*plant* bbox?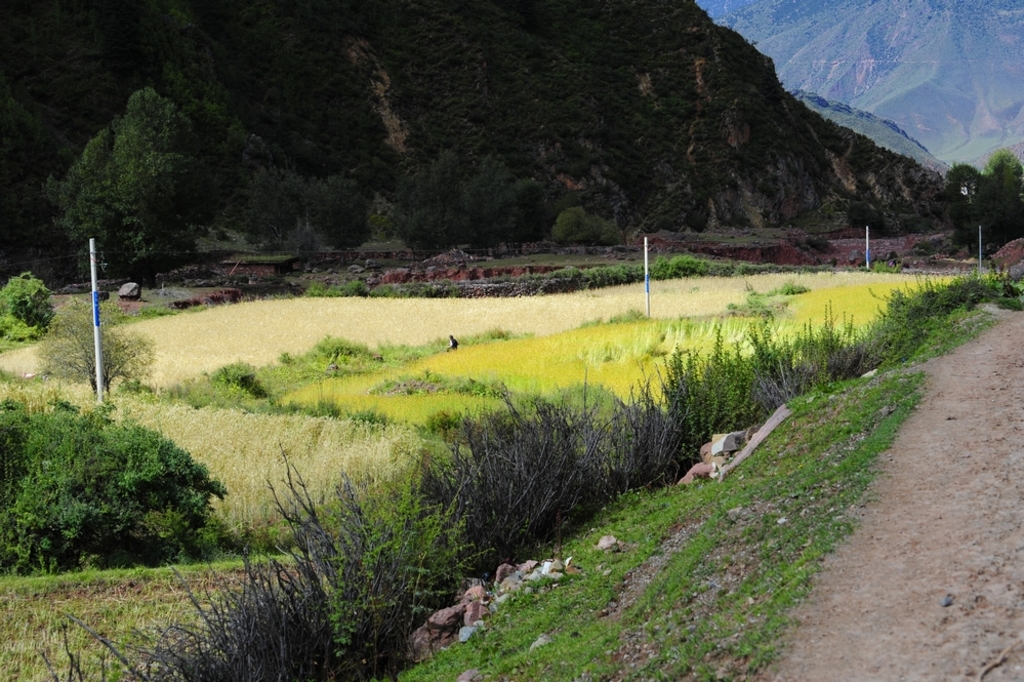
locate(299, 272, 385, 295)
